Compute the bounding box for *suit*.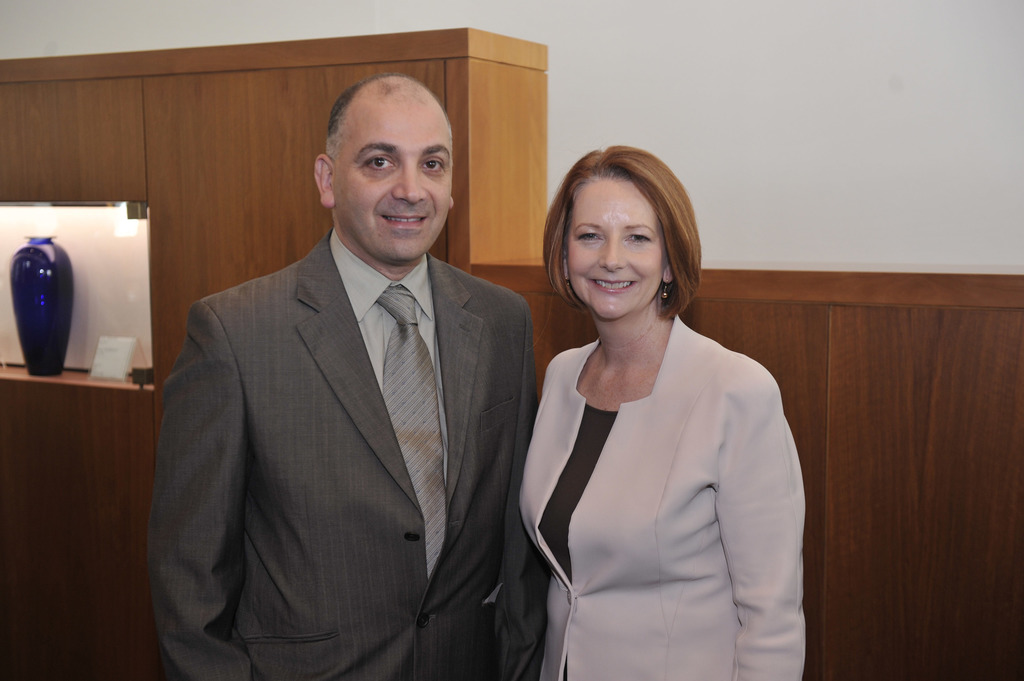
163/122/559/680.
